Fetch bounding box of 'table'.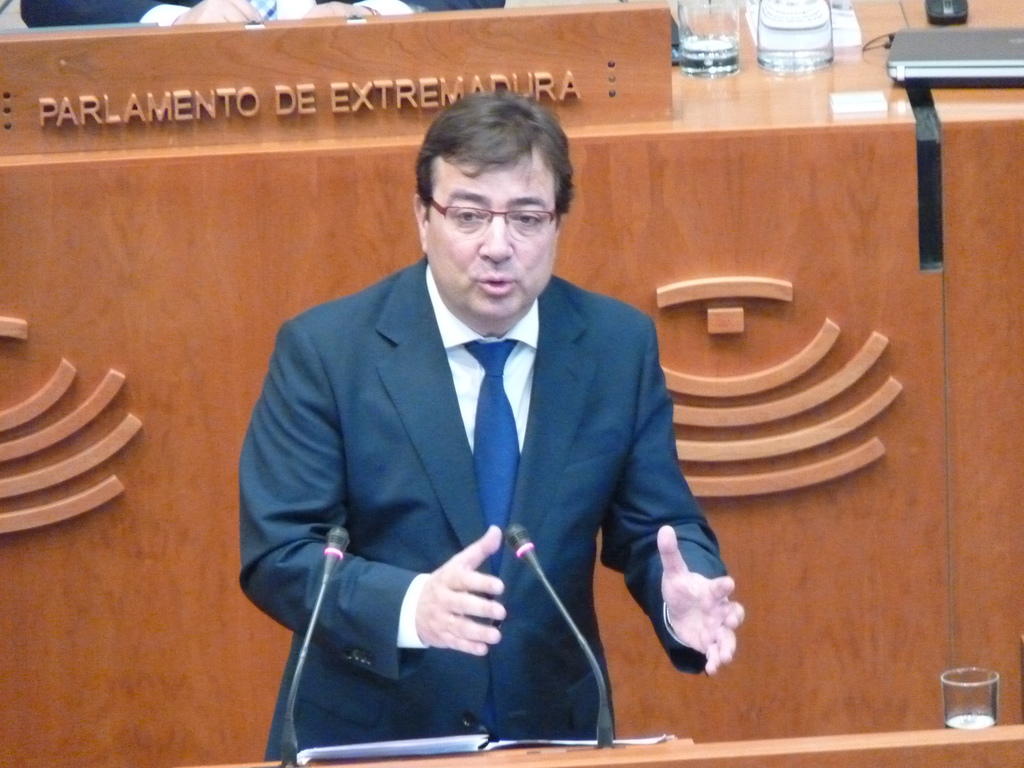
Bbox: {"x1": 152, "y1": 716, "x2": 1023, "y2": 767}.
